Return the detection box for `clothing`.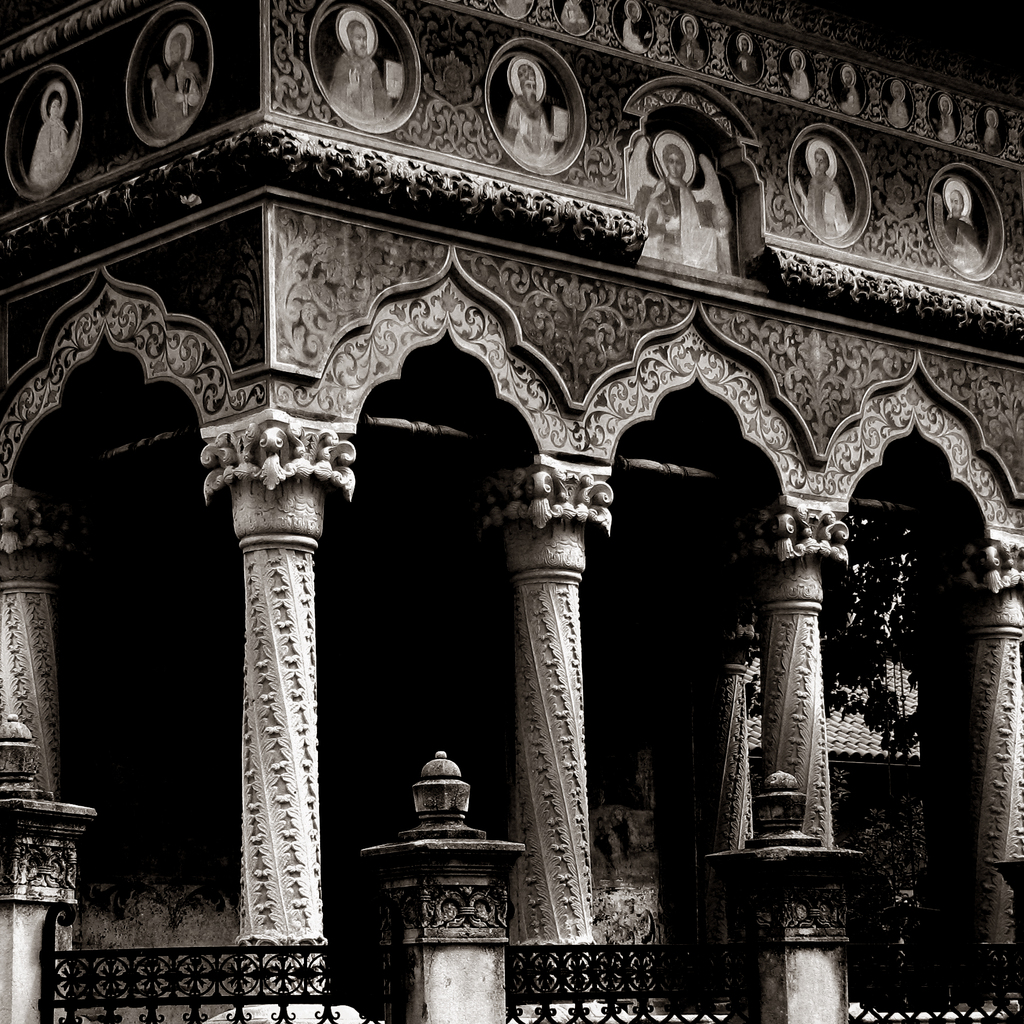
x1=502 y1=99 x2=554 y2=164.
